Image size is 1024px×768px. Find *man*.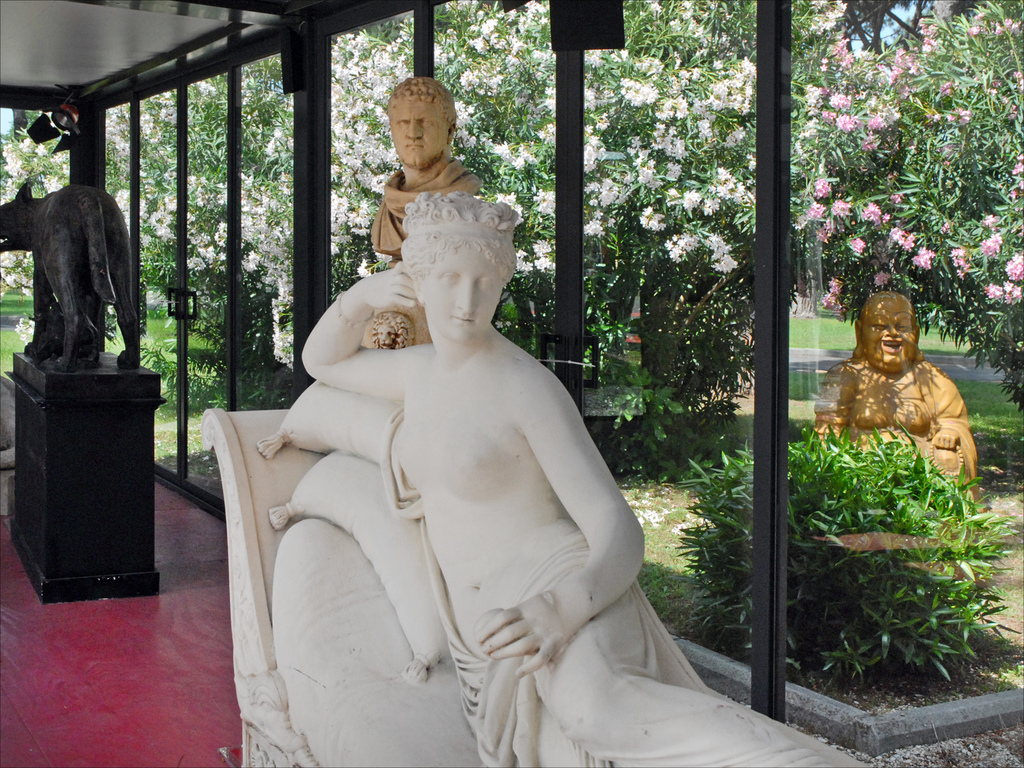
crop(825, 287, 980, 500).
